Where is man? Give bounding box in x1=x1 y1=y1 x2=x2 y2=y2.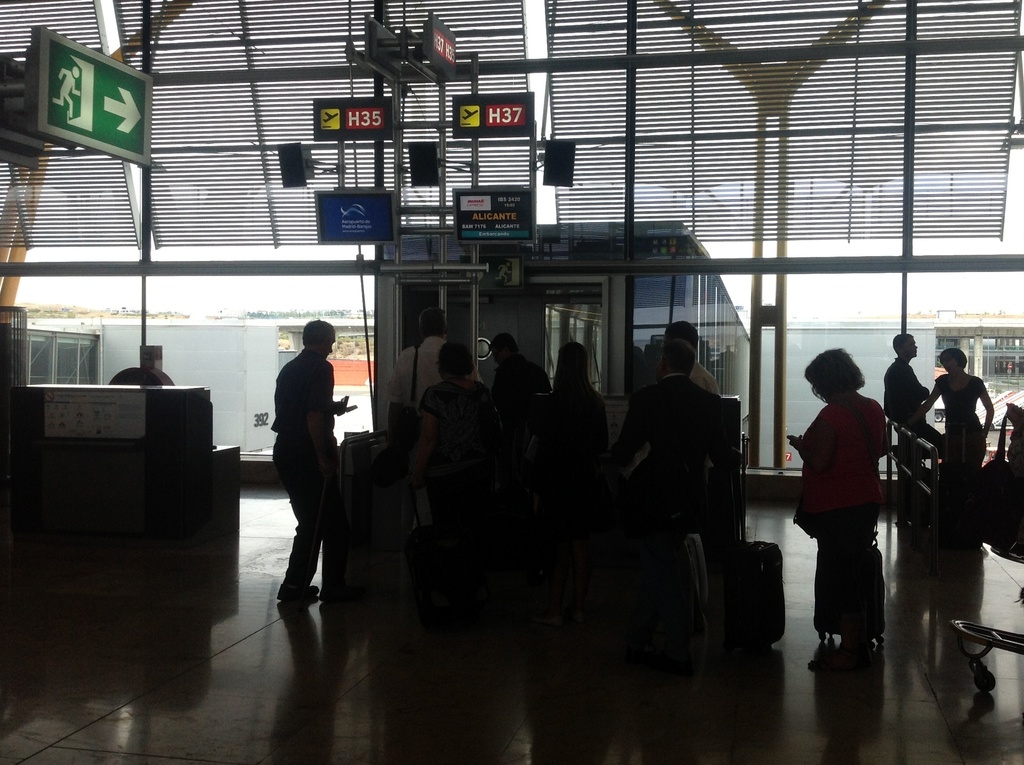
x1=489 y1=332 x2=549 y2=457.
